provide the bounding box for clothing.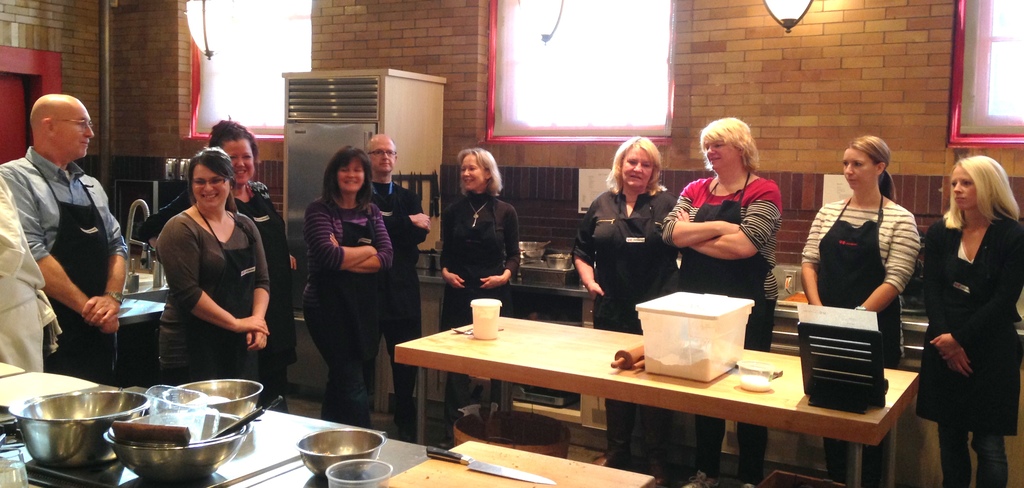
left=0, top=176, right=65, bottom=368.
